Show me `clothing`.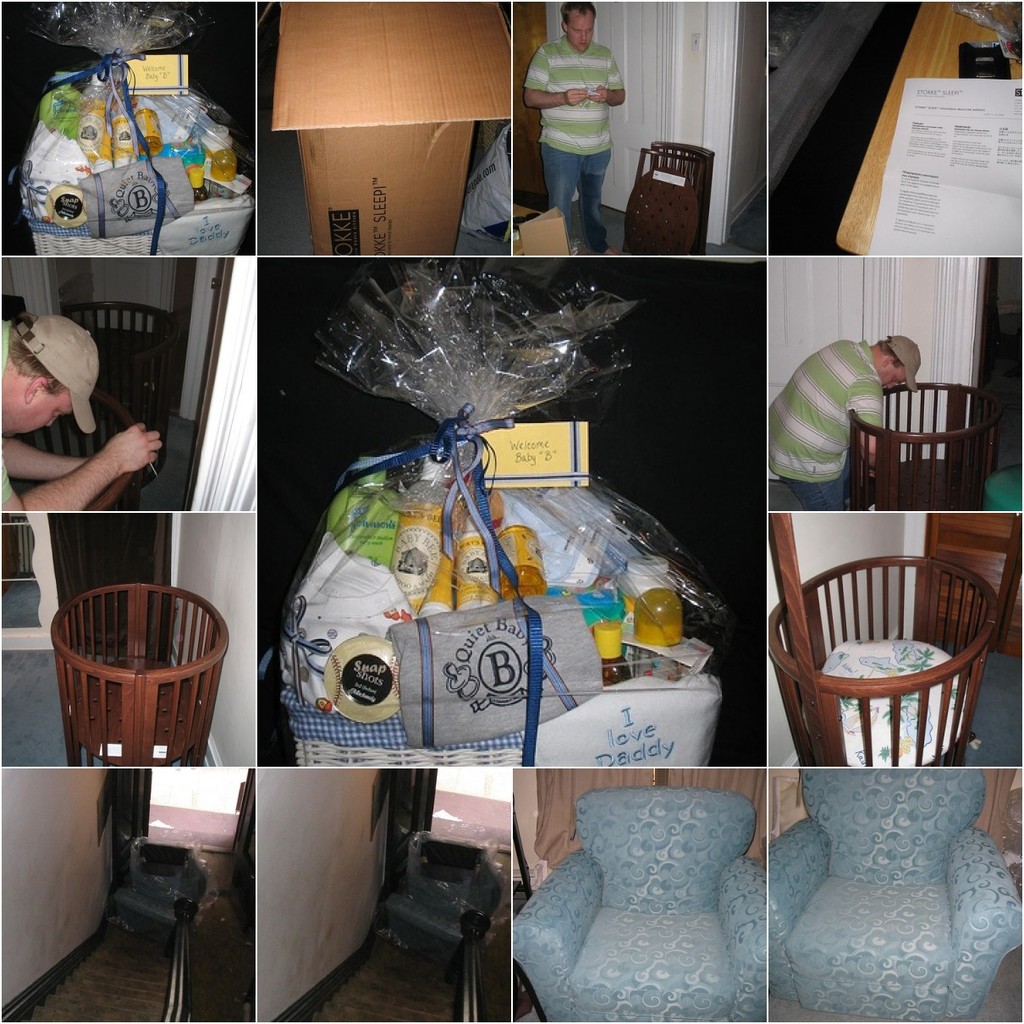
`clothing` is here: bbox(0, 314, 15, 501).
